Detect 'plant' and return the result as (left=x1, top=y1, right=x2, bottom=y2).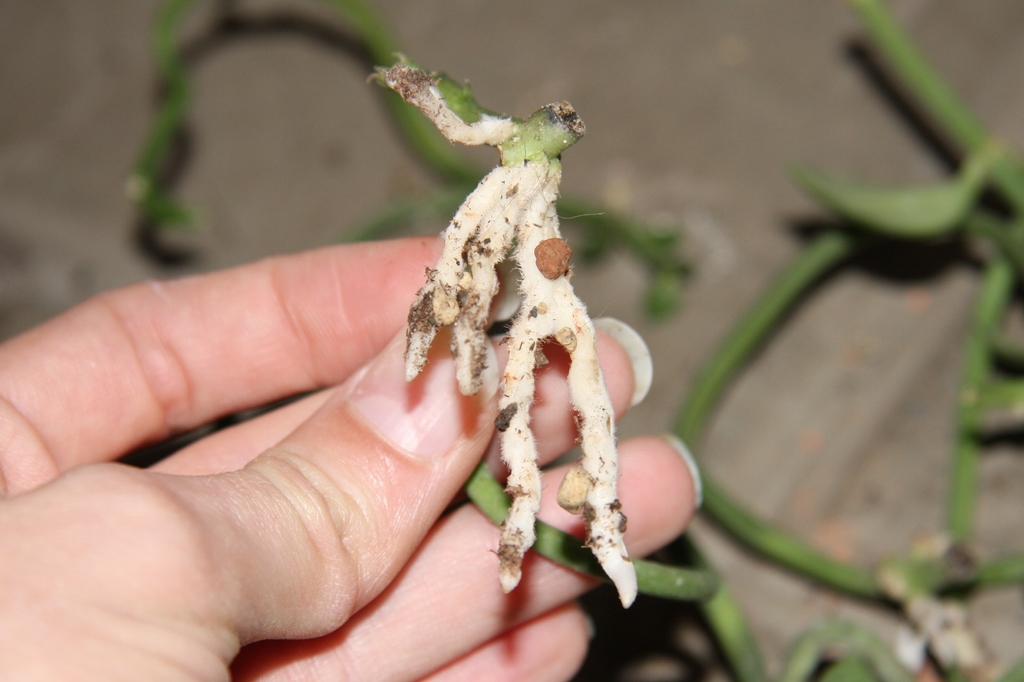
(left=668, top=0, right=872, bottom=681).
